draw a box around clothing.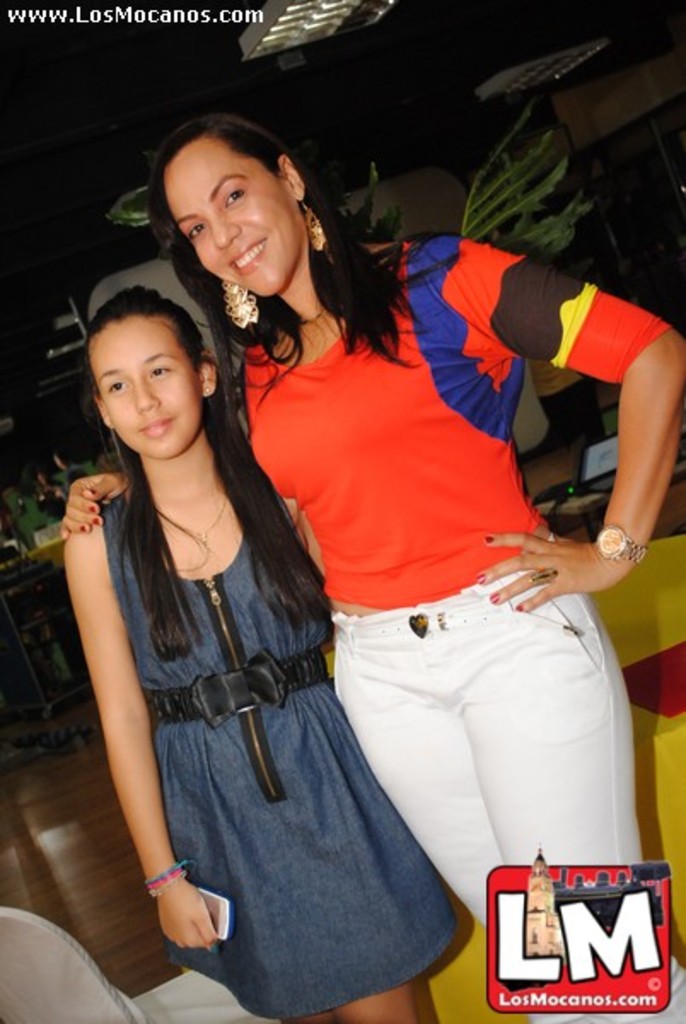
(96, 512, 461, 1022).
